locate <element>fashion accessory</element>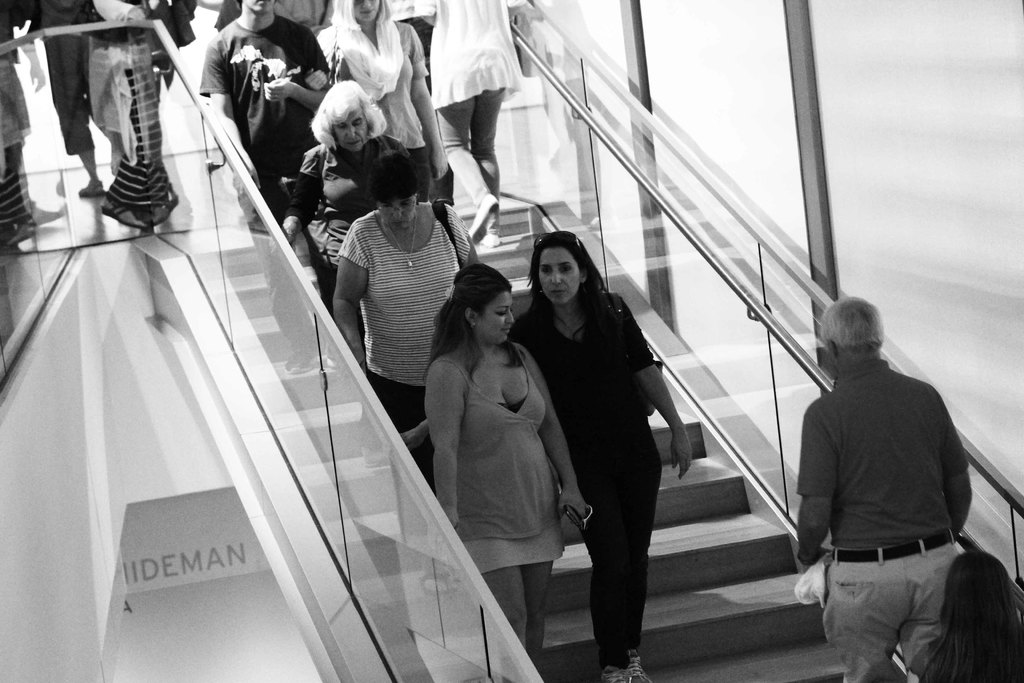
box(602, 667, 621, 681)
